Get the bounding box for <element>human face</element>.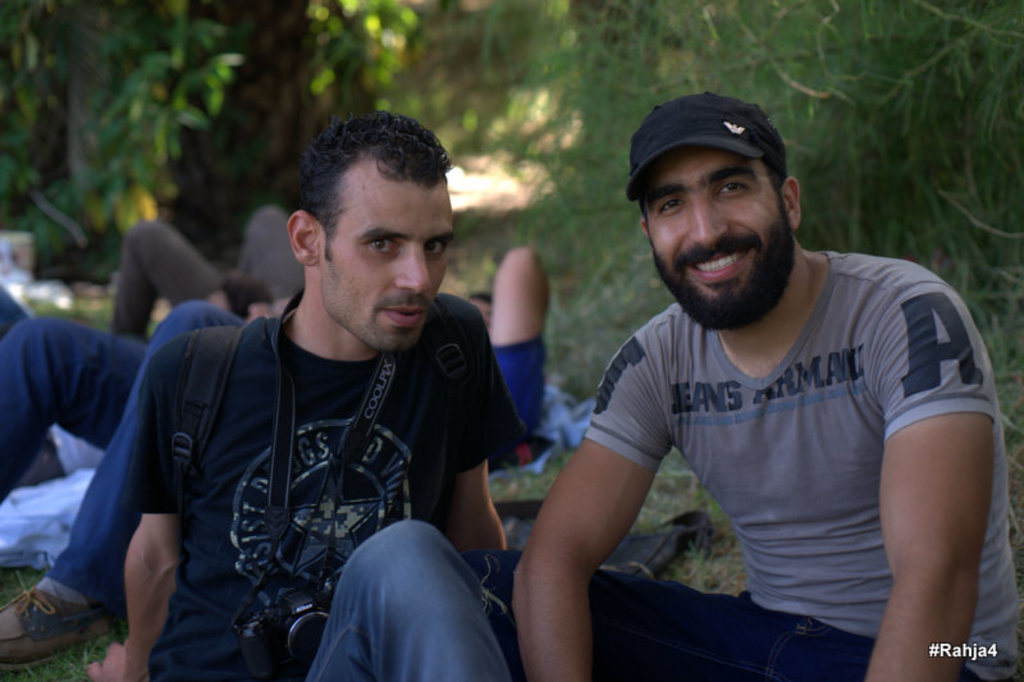
[left=639, top=143, right=799, bottom=330].
